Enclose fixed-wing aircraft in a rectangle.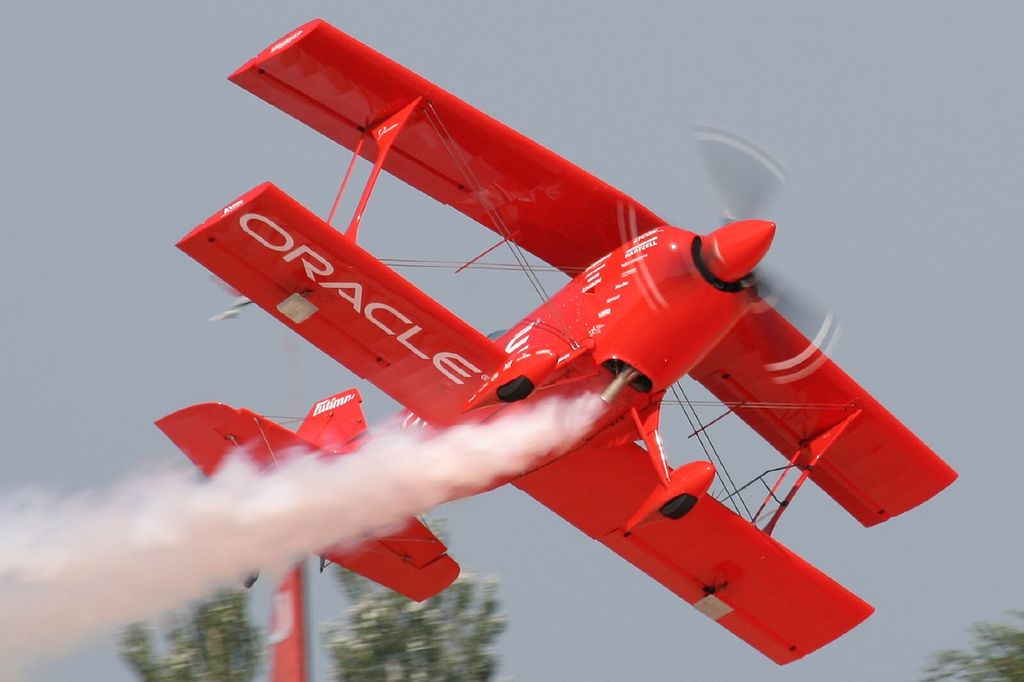
[x1=260, y1=559, x2=316, y2=681].
